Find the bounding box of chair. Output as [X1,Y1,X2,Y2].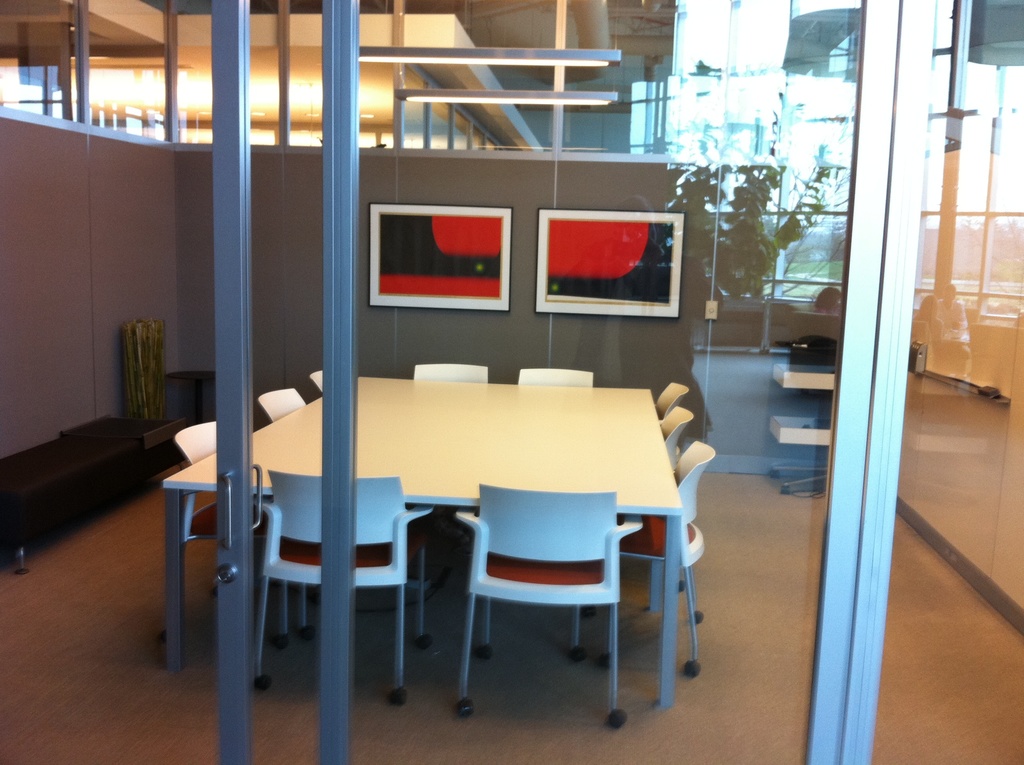
[255,390,305,423].
